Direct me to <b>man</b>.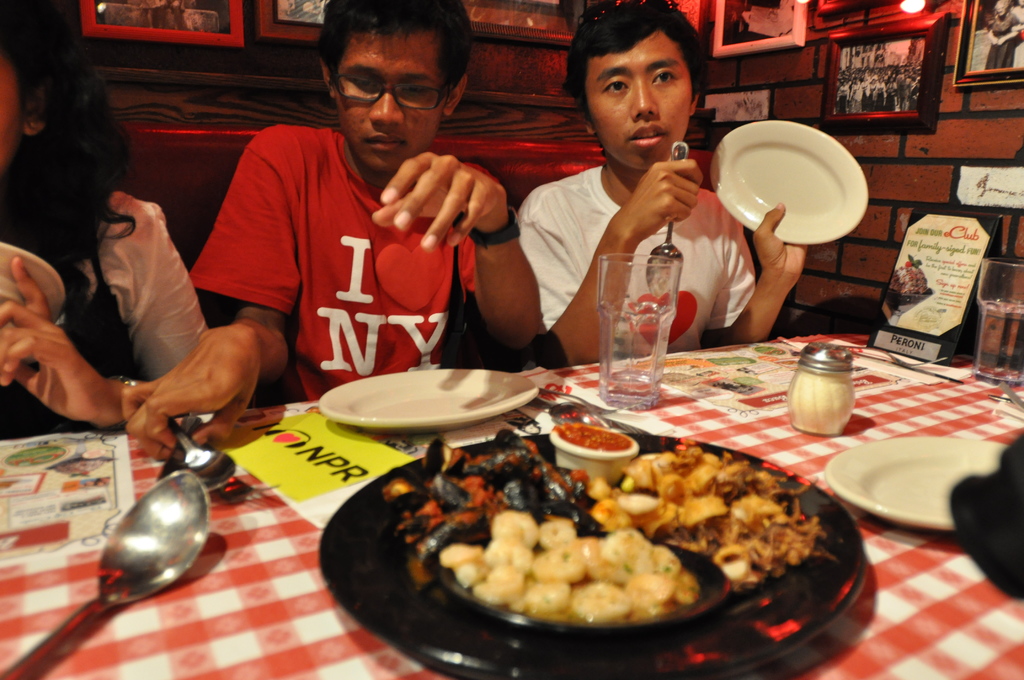
Direction: bbox(169, 17, 536, 409).
